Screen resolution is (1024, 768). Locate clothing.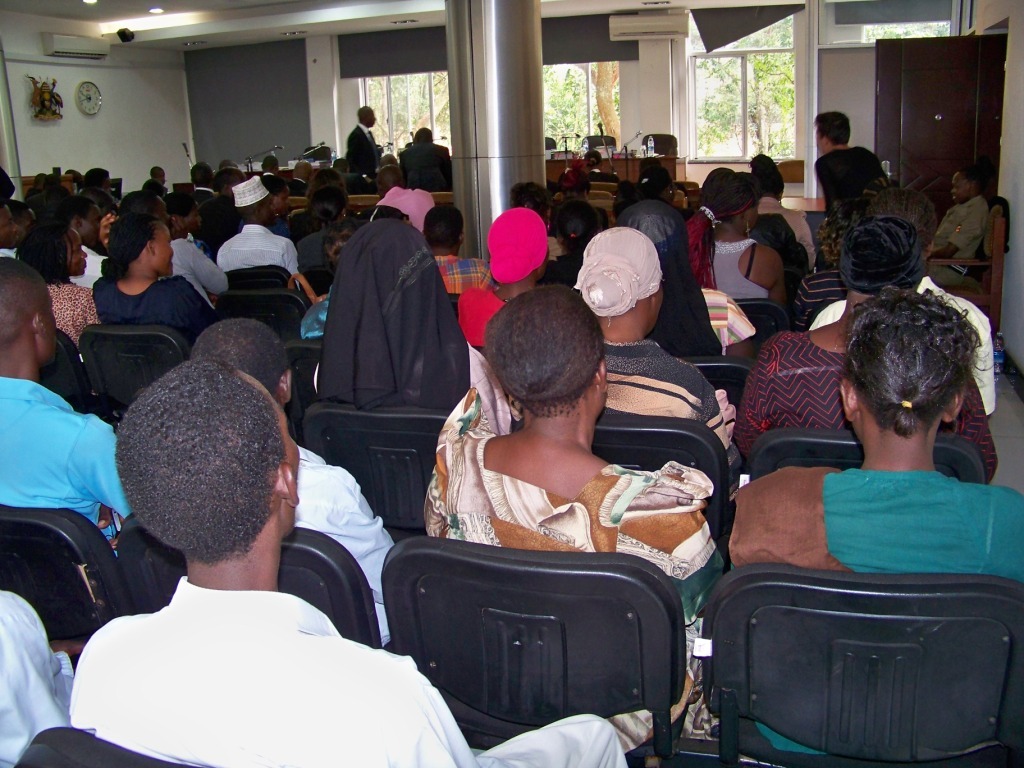
x1=619, y1=196, x2=722, y2=358.
